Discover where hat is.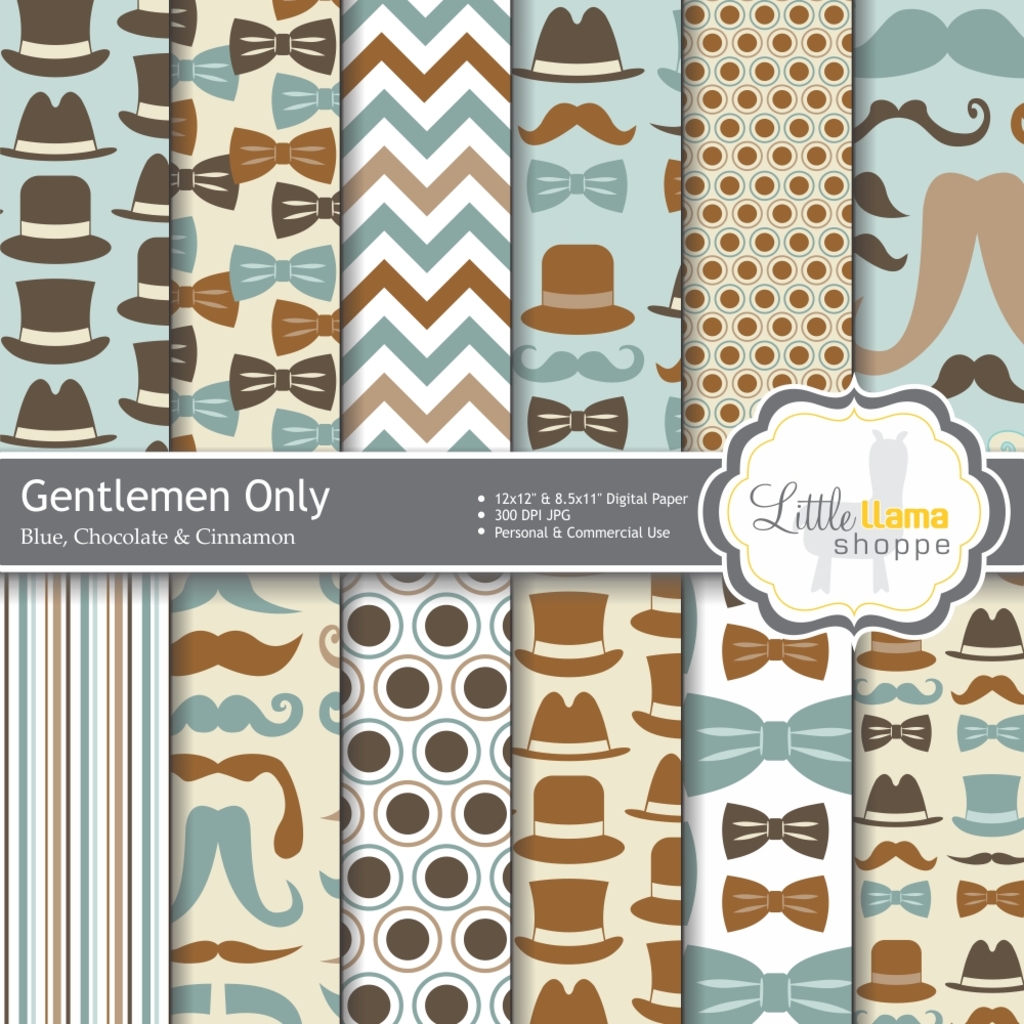
Discovered at x1=515 y1=776 x2=624 y2=863.
